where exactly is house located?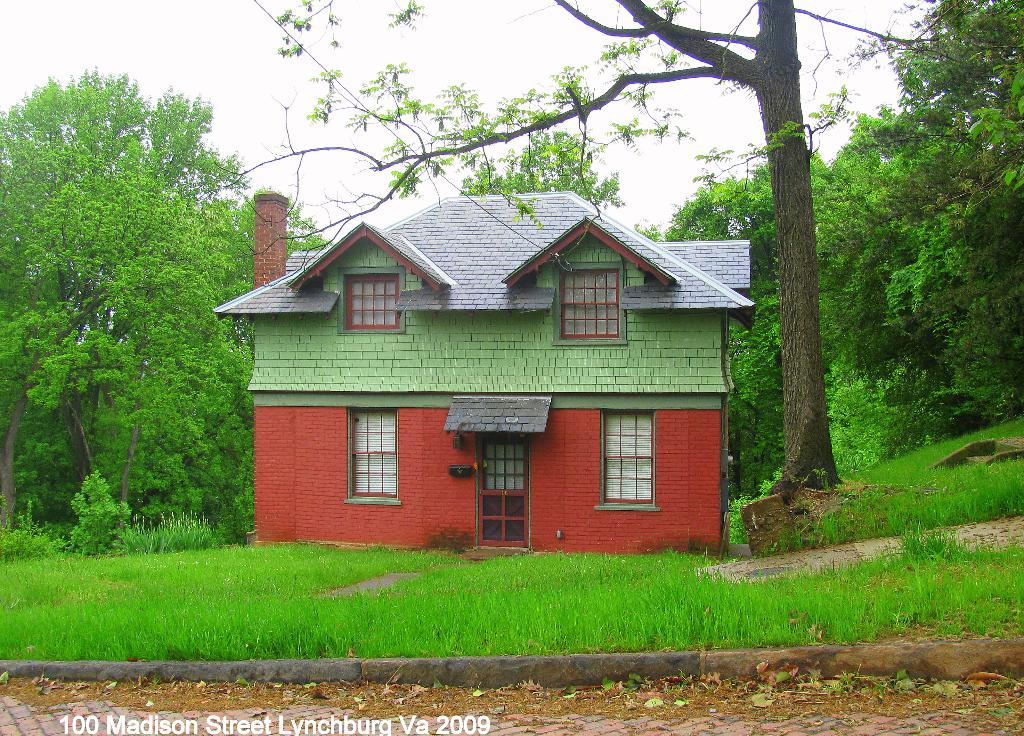
Its bounding box is BBox(218, 188, 756, 569).
